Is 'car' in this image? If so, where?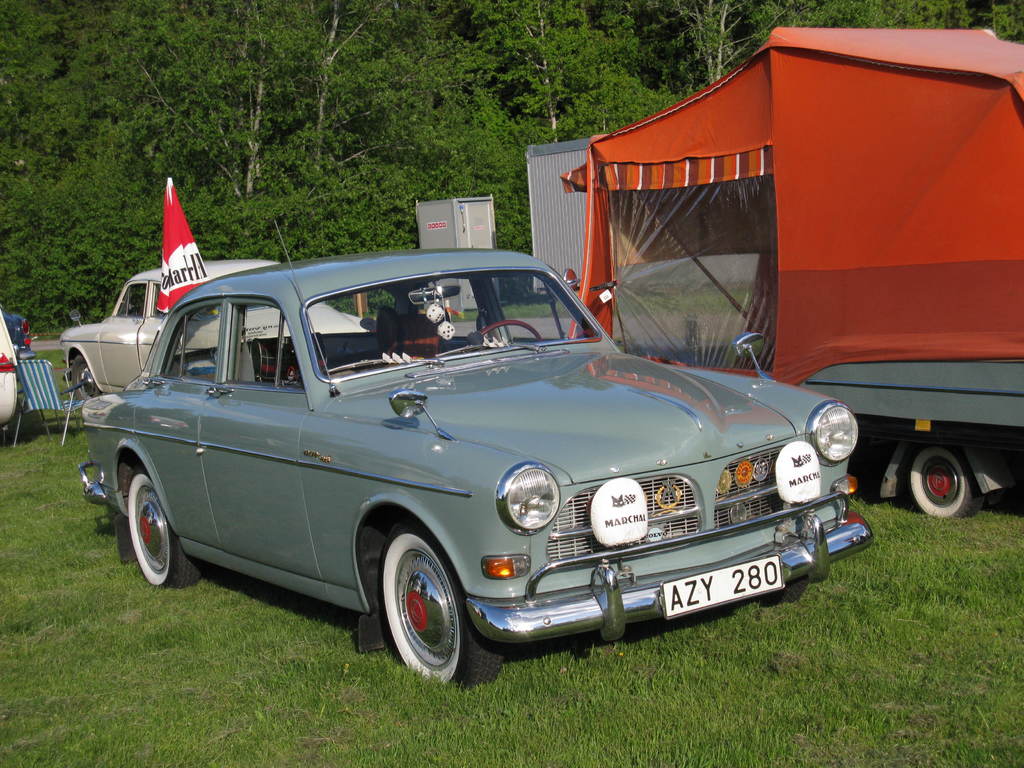
Yes, at region(83, 248, 876, 688).
